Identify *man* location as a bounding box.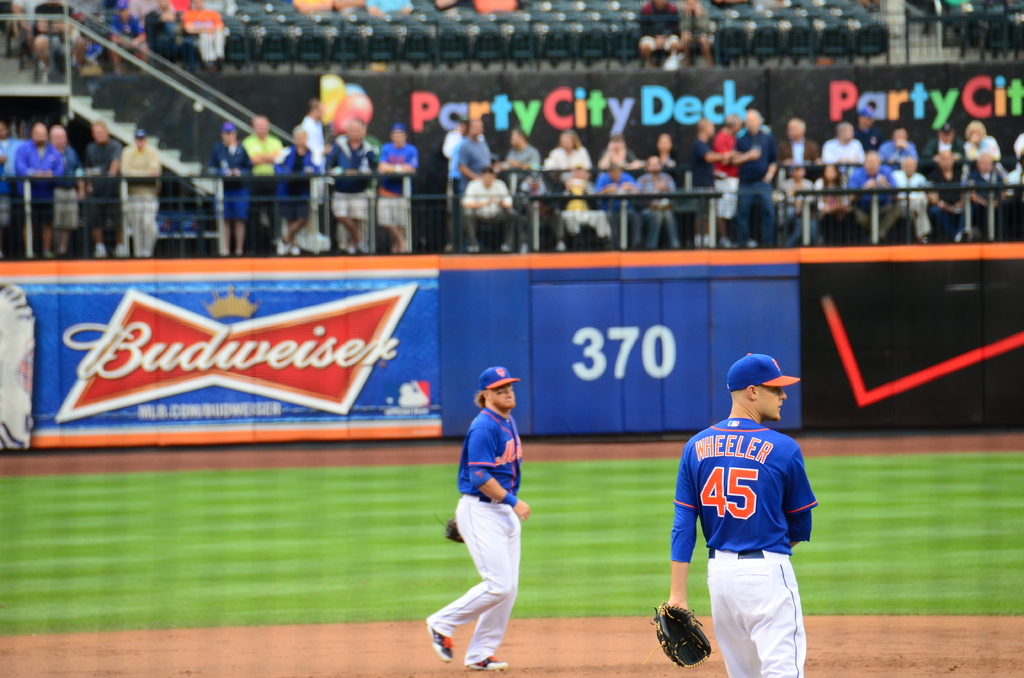
<bbox>371, 121, 417, 254</bbox>.
